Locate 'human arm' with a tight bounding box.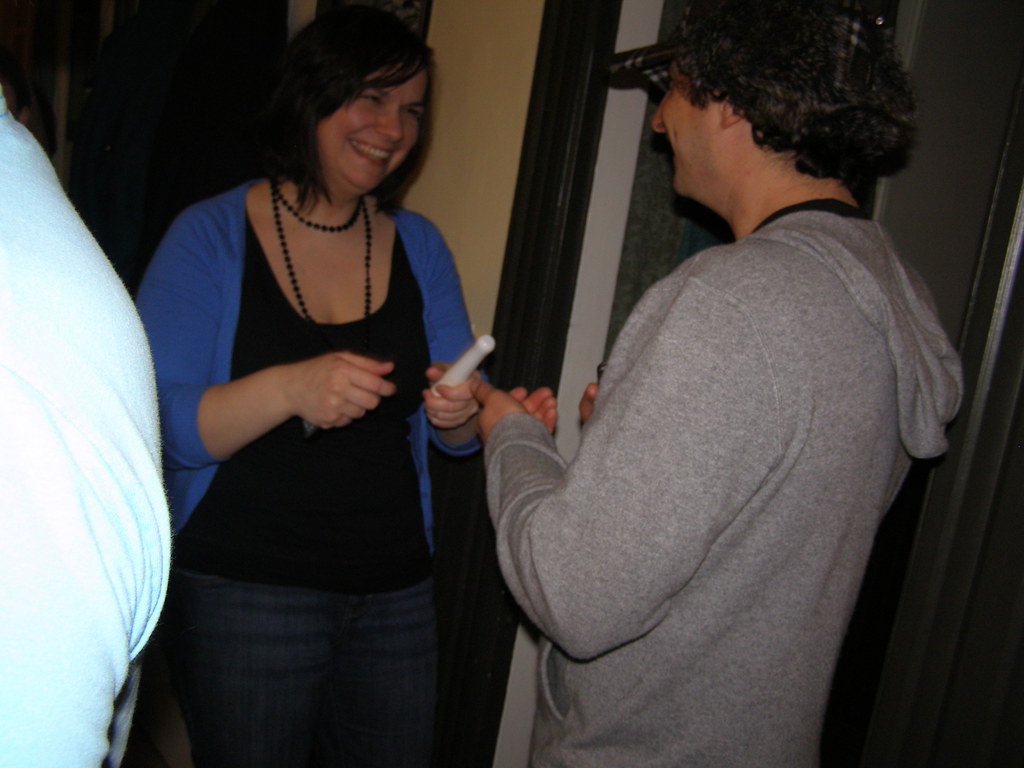
[575,374,623,426].
